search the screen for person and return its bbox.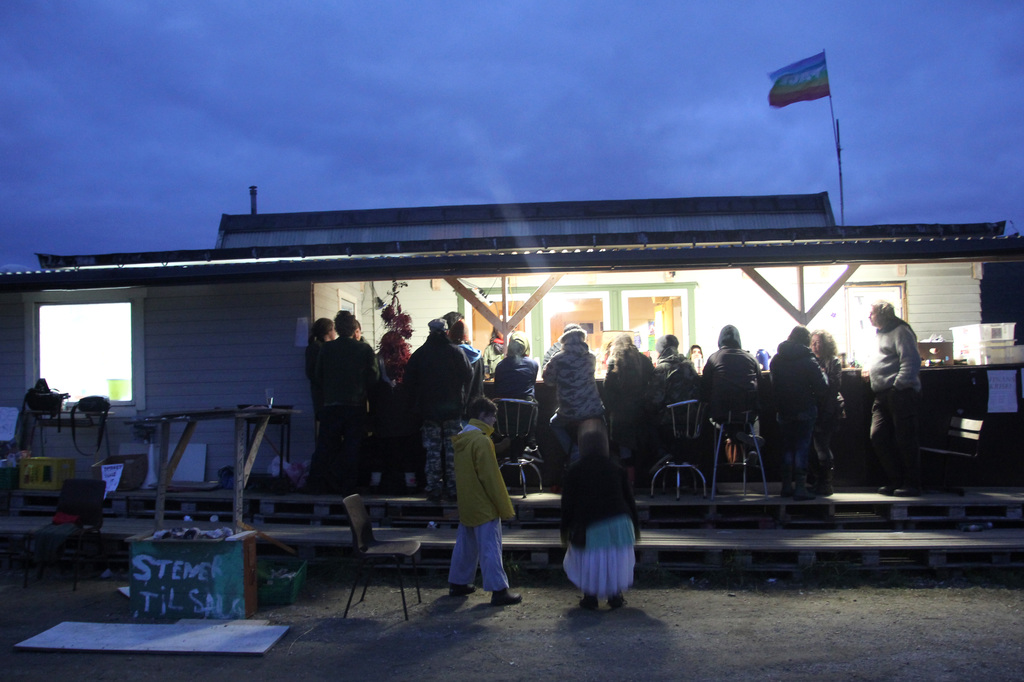
Found: (x1=868, y1=299, x2=919, y2=493).
